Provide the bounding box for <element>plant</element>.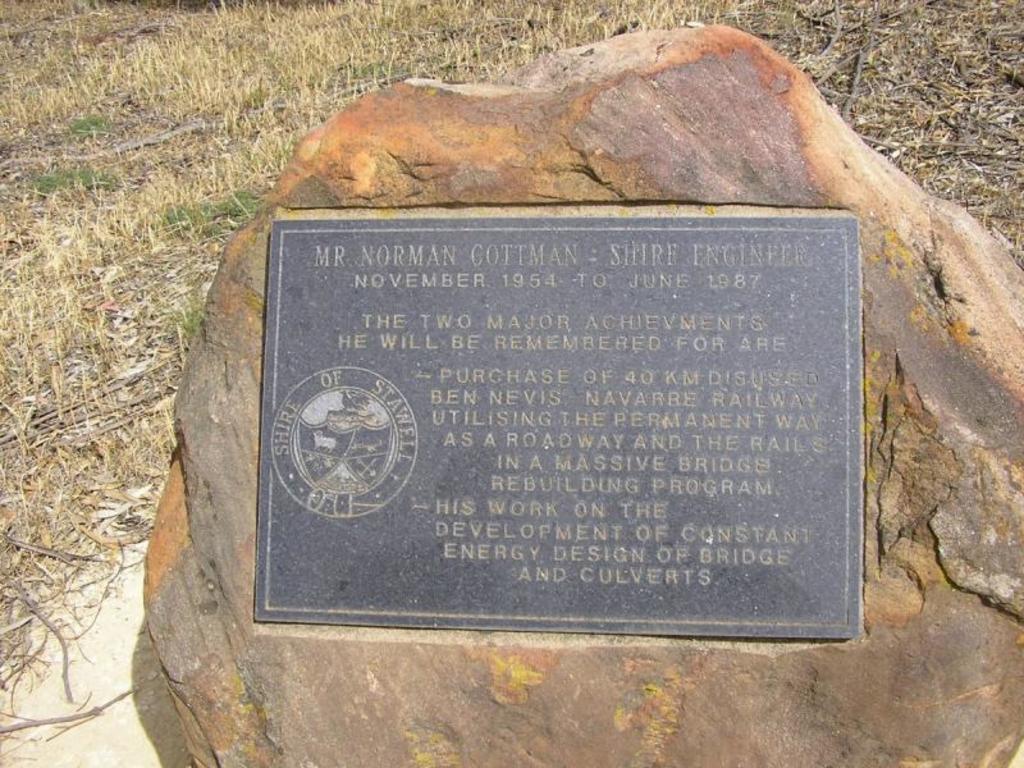
Rect(328, 56, 408, 87).
